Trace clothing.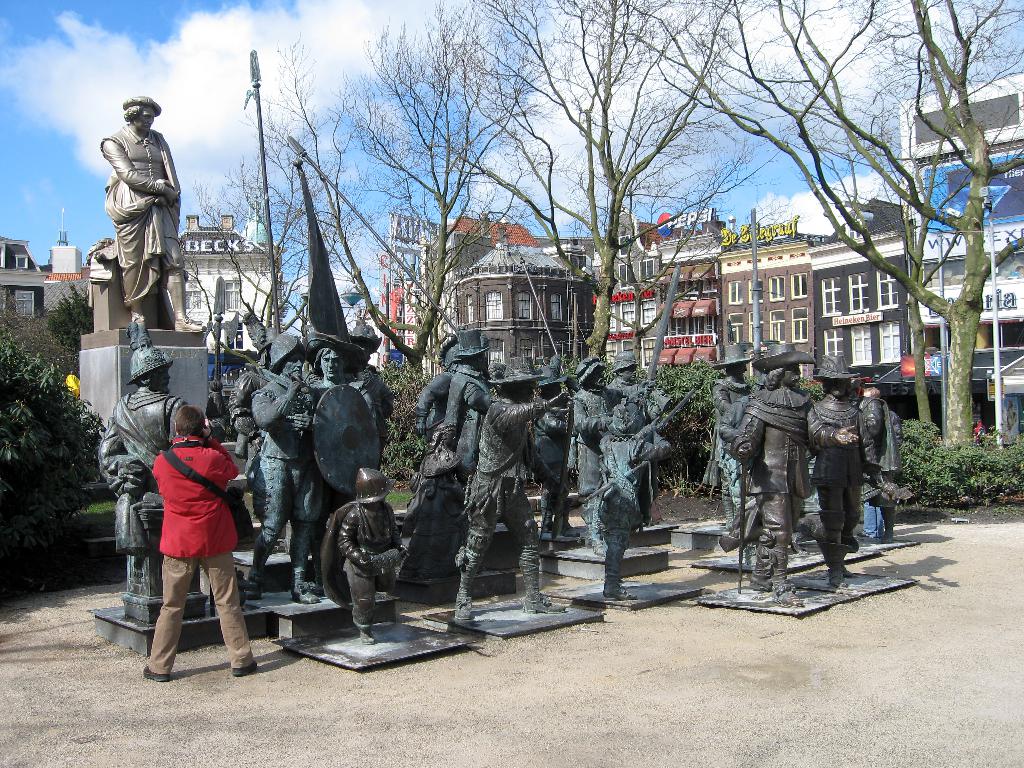
Traced to left=861, top=499, right=888, bottom=539.
